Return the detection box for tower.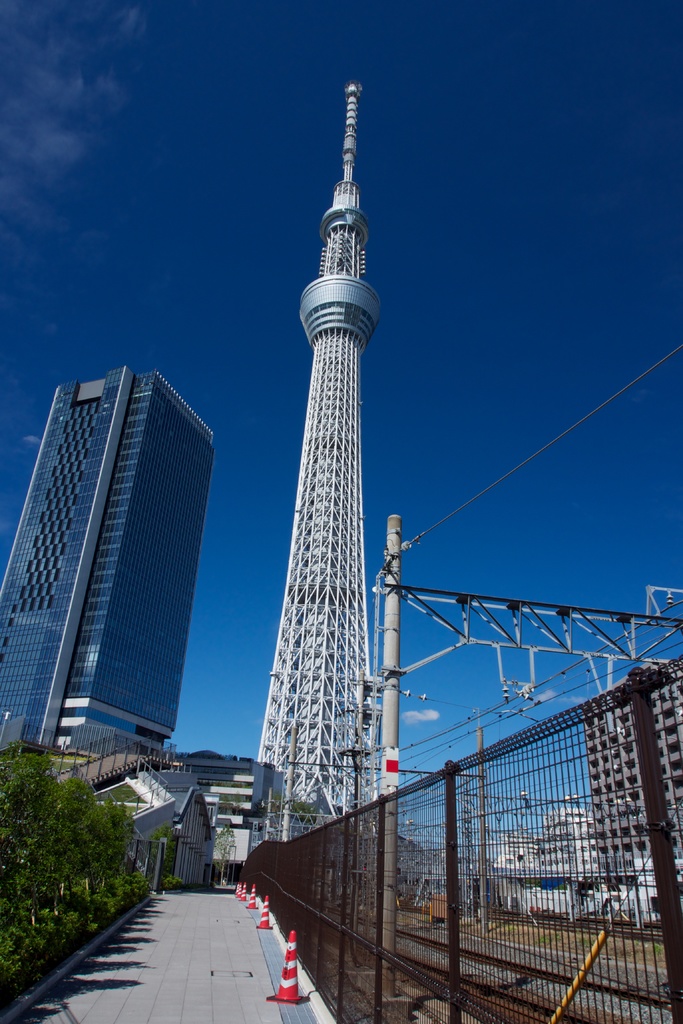
x1=255, y1=79, x2=383, y2=842.
